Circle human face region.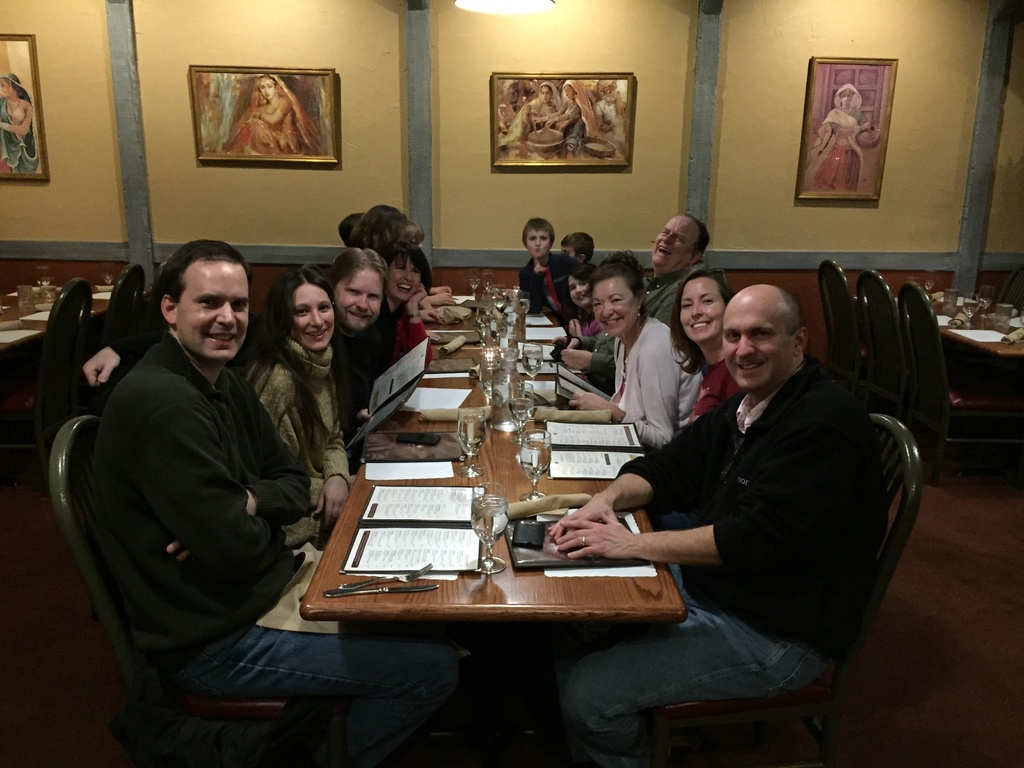
Region: [x1=570, y1=276, x2=589, y2=307].
